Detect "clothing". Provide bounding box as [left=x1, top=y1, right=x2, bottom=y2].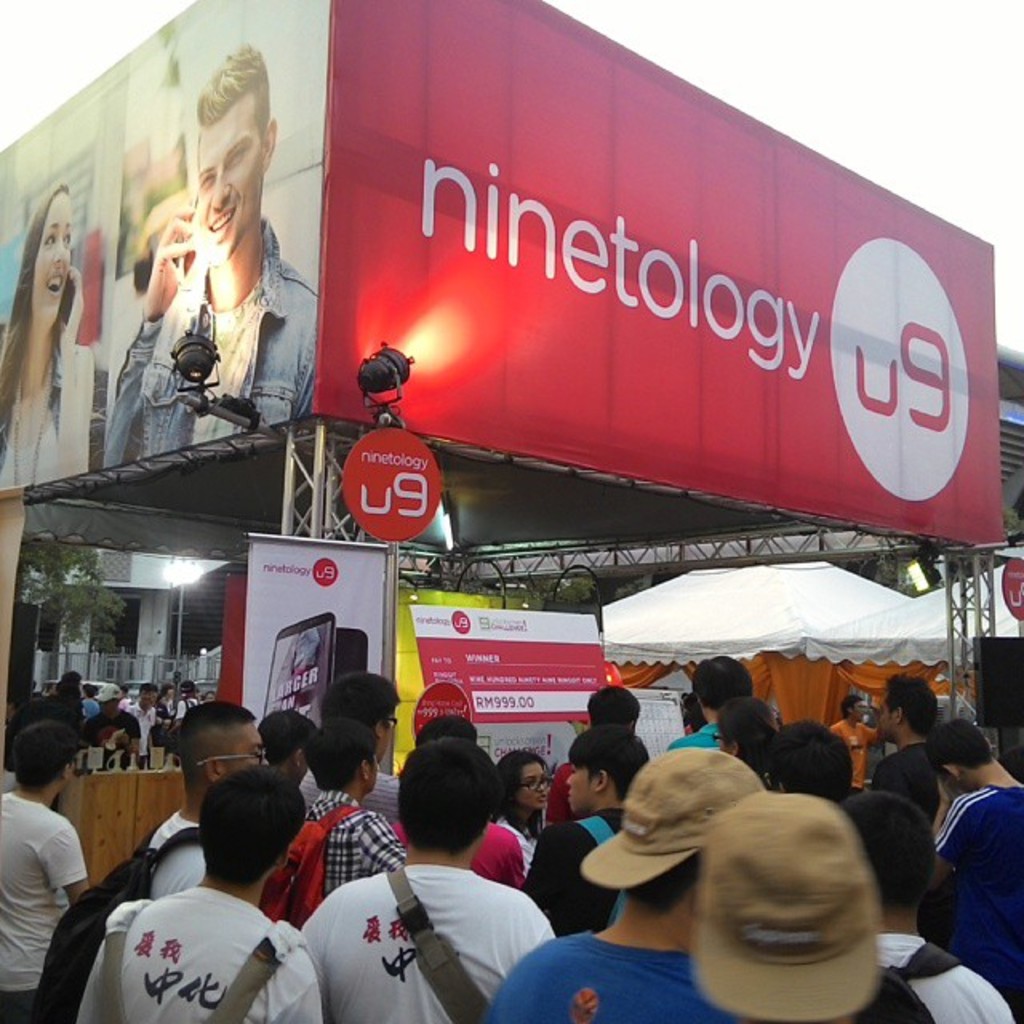
[left=666, top=725, right=722, bottom=755].
